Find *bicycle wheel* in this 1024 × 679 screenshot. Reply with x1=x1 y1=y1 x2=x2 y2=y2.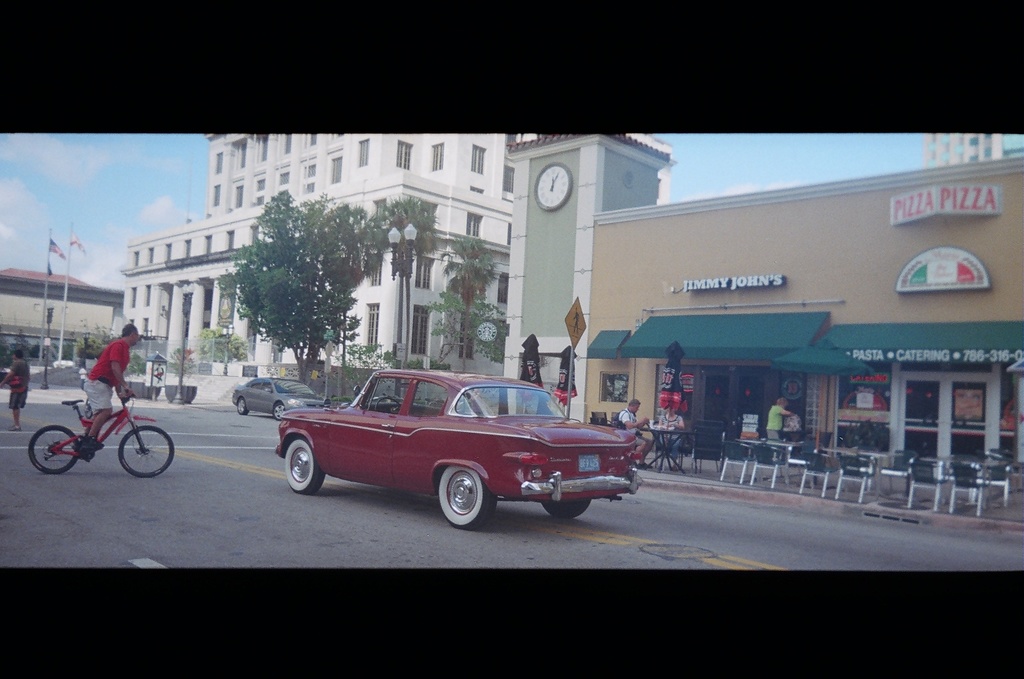
x1=29 y1=424 x2=79 y2=476.
